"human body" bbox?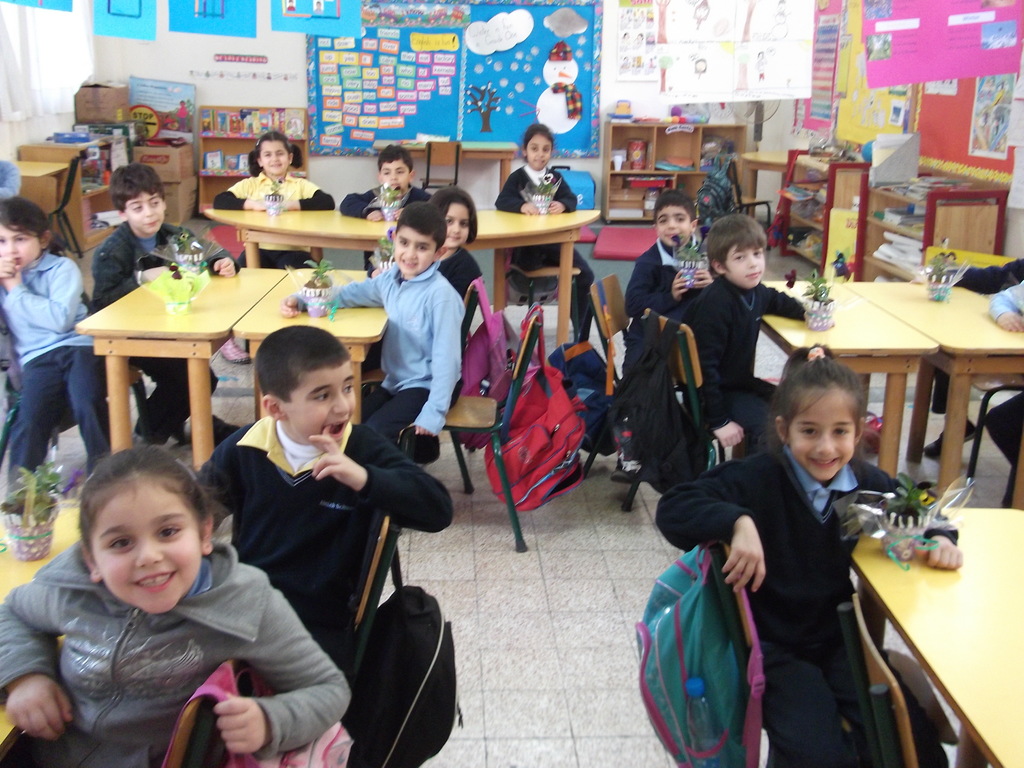
detection(296, 258, 461, 439)
